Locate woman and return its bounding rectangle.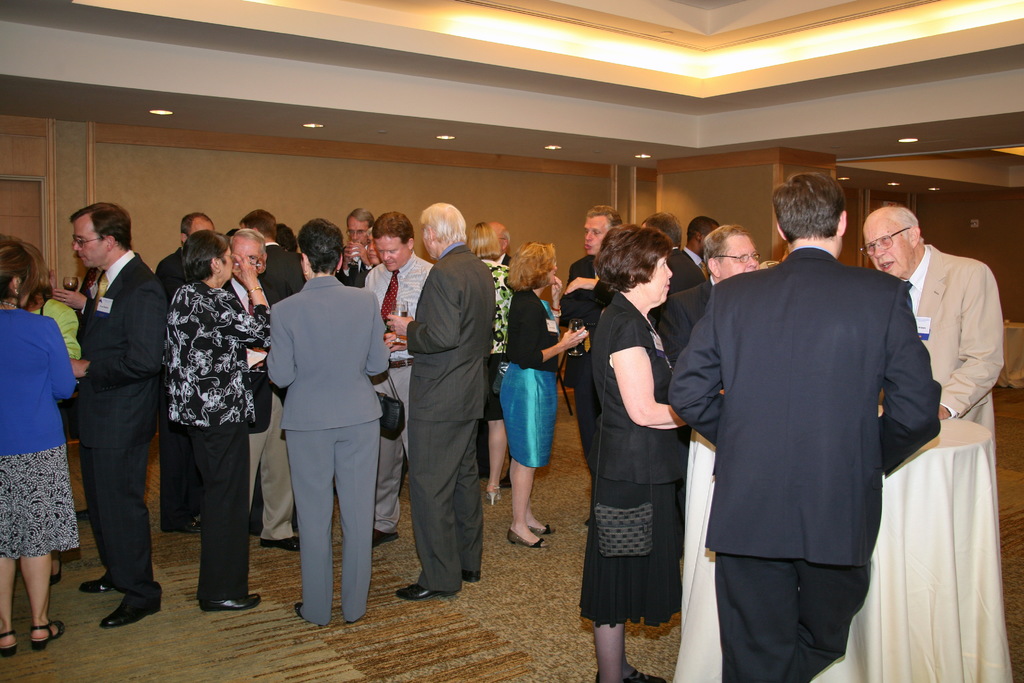
BBox(465, 217, 514, 504).
